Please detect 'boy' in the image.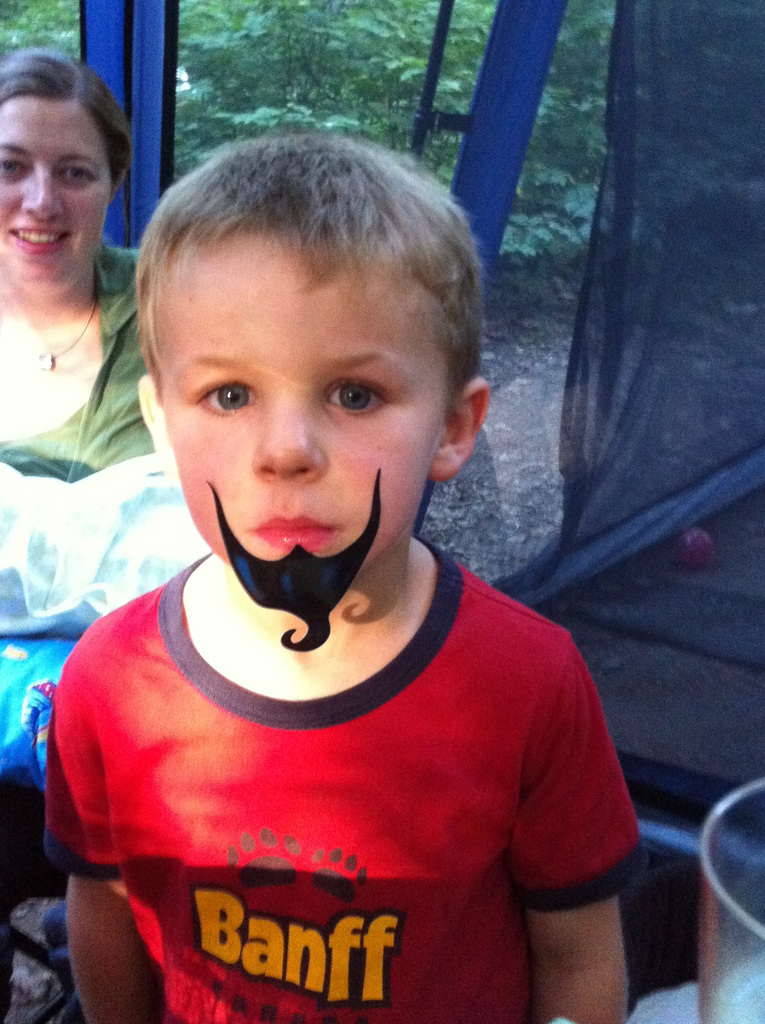
box(46, 127, 655, 1023).
